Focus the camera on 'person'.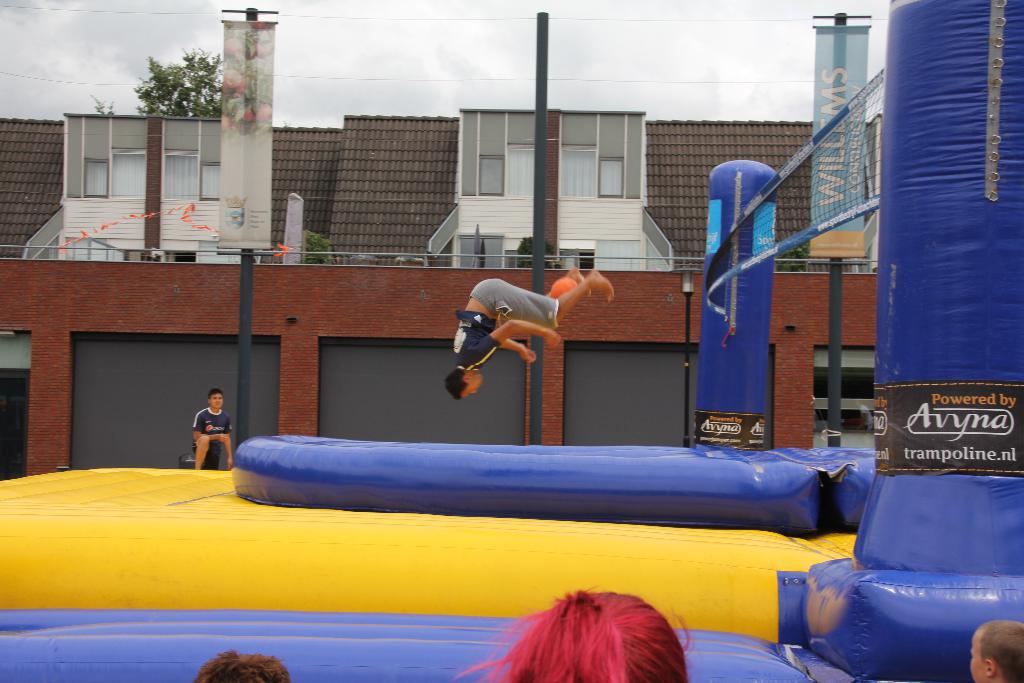
Focus region: BBox(449, 262, 616, 399).
